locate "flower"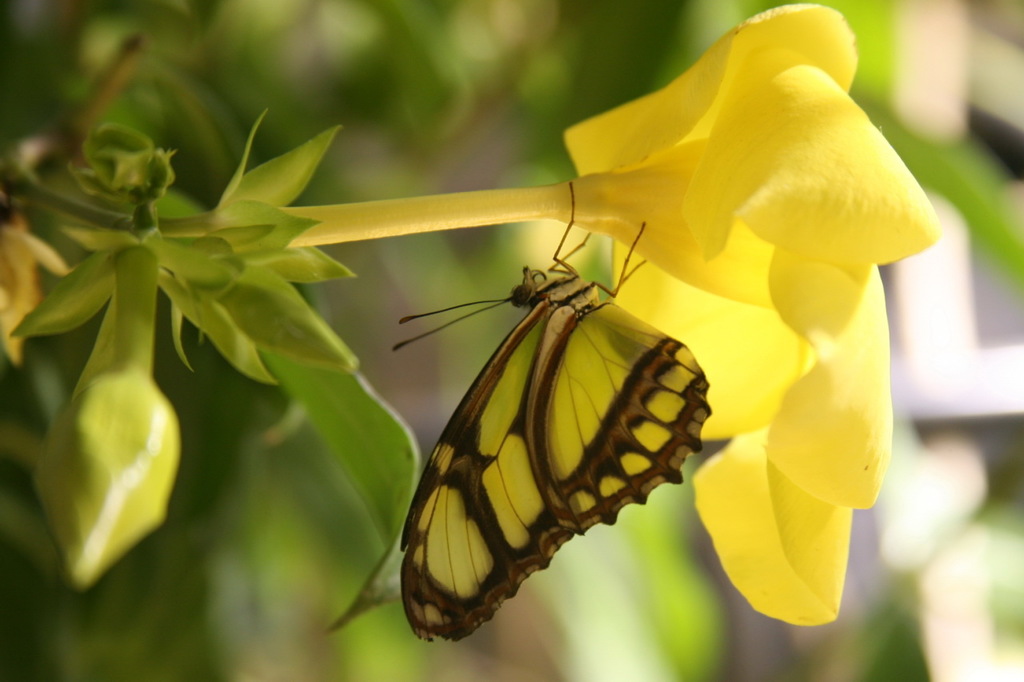
x1=177 y1=32 x2=899 y2=648
